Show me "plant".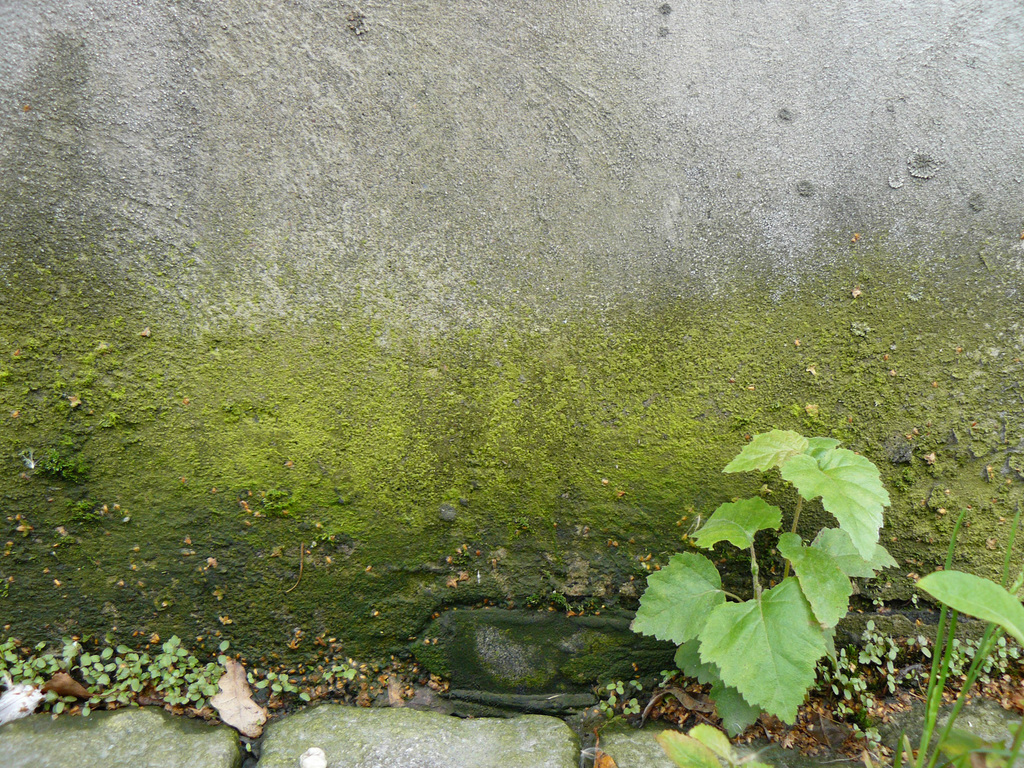
"plant" is here: 655,721,763,767.
